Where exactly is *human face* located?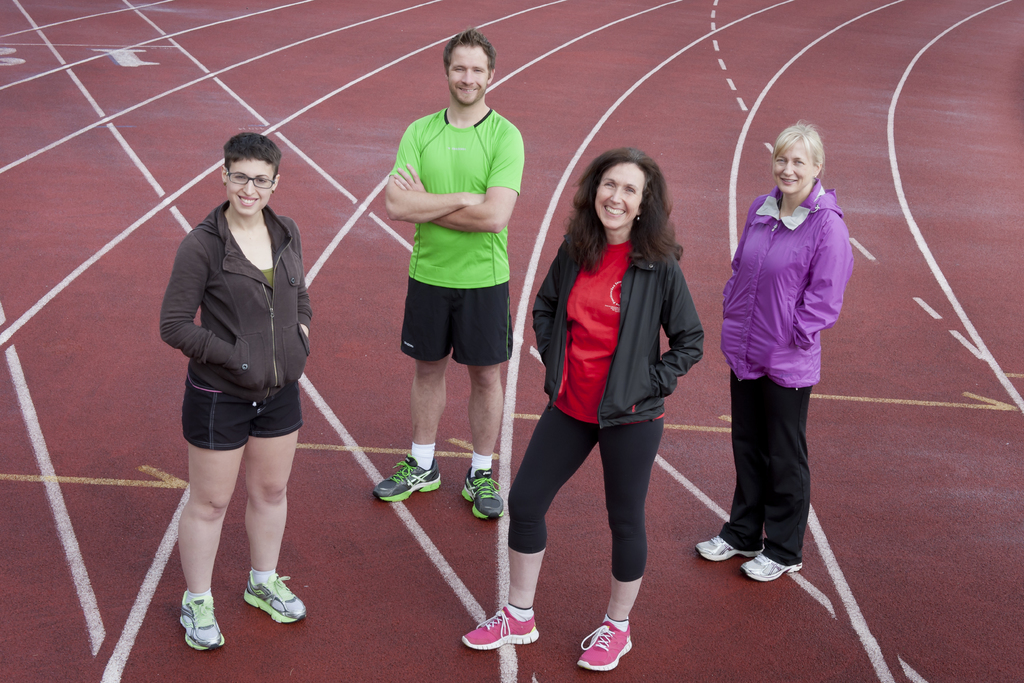
Its bounding box is (772,140,815,194).
